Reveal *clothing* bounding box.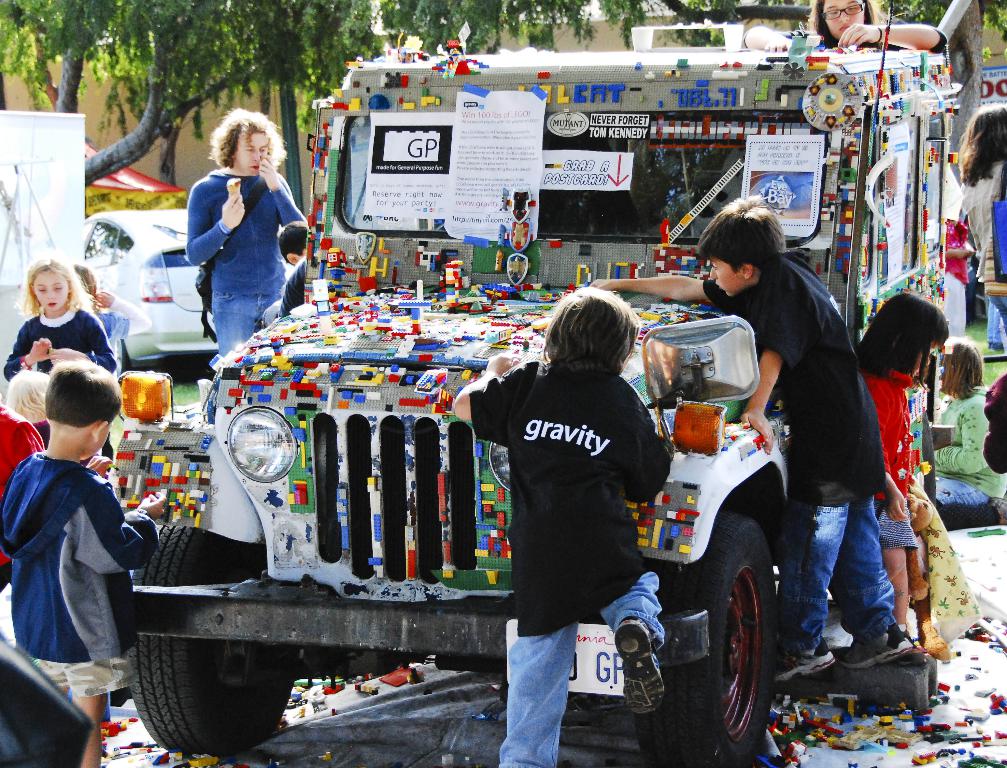
Revealed: left=91, top=297, right=149, bottom=358.
